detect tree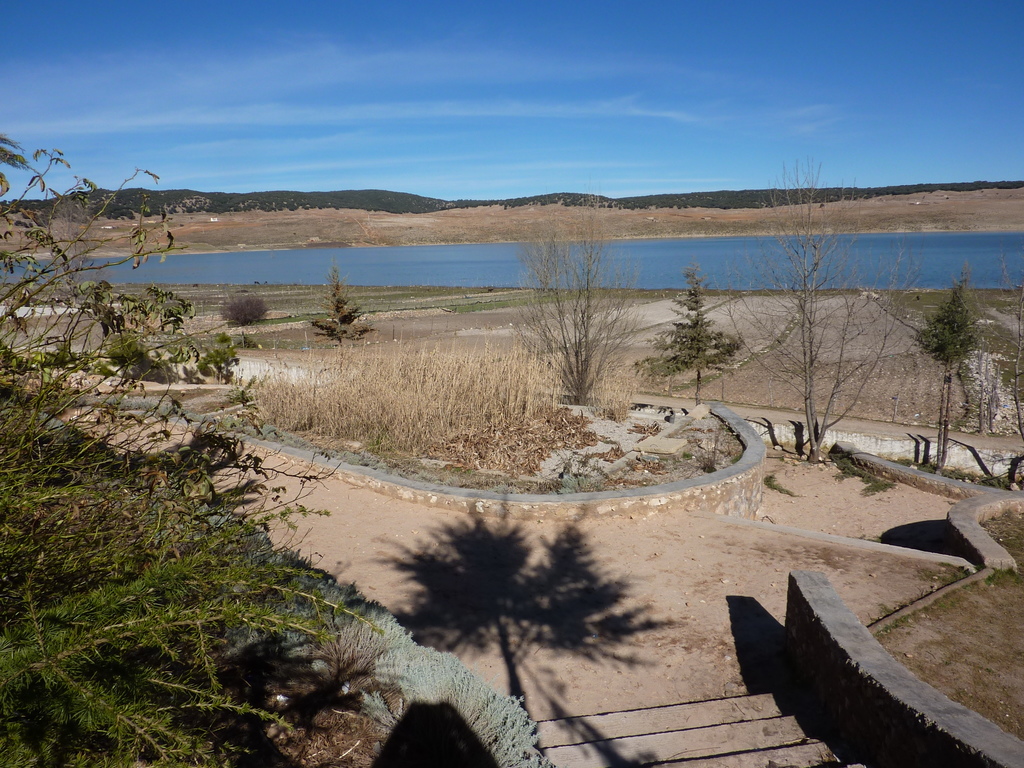
BBox(718, 157, 918, 465)
